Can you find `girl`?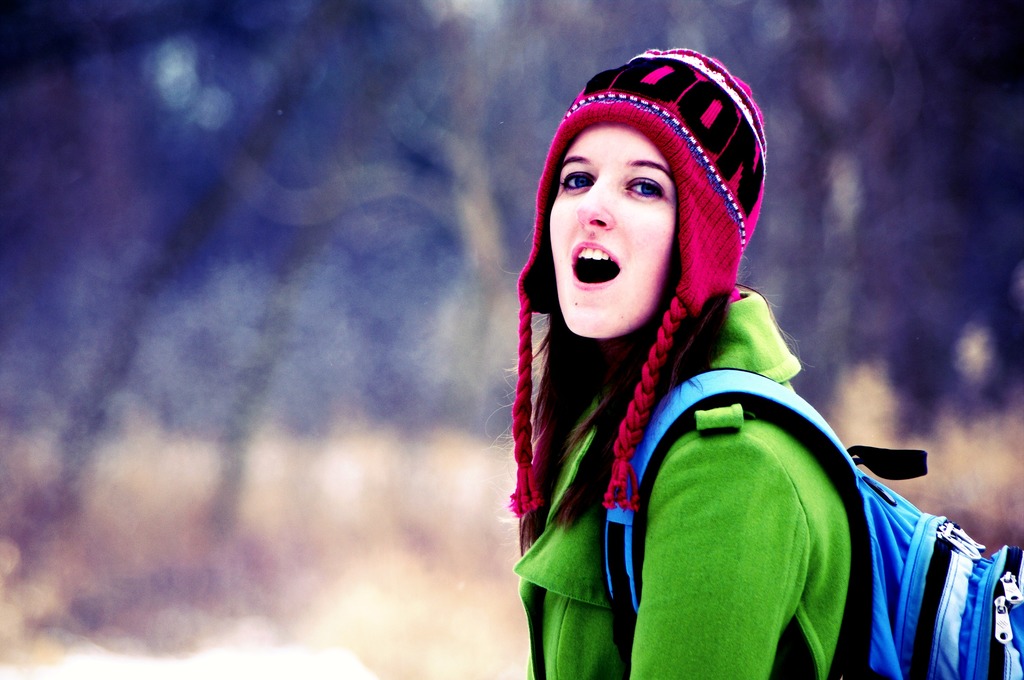
Yes, bounding box: <region>483, 42, 866, 679</region>.
